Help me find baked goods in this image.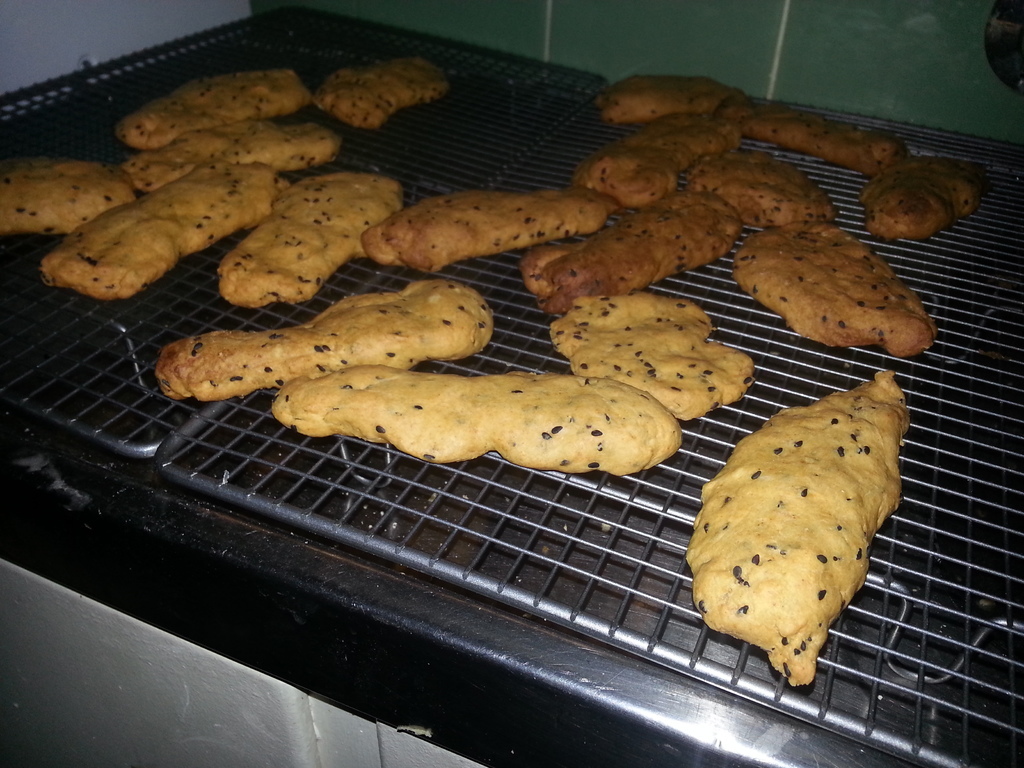
Found it: locate(363, 188, 613, 277).
